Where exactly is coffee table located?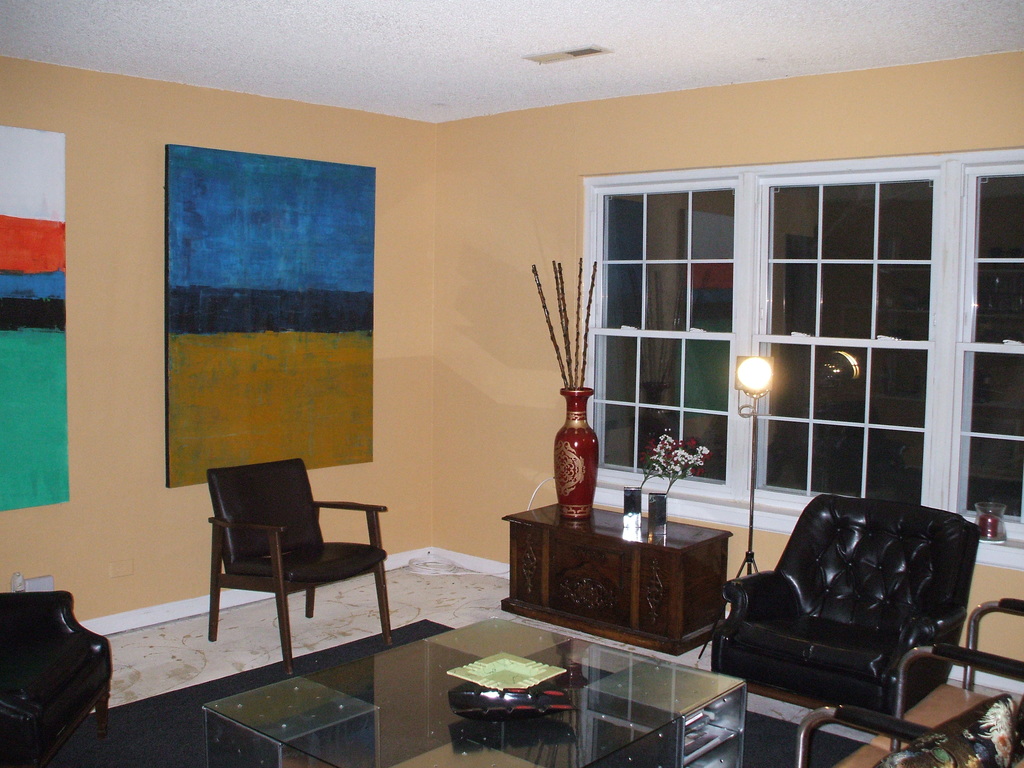
Its bounding box is rect(377, 619, 744, 767).
